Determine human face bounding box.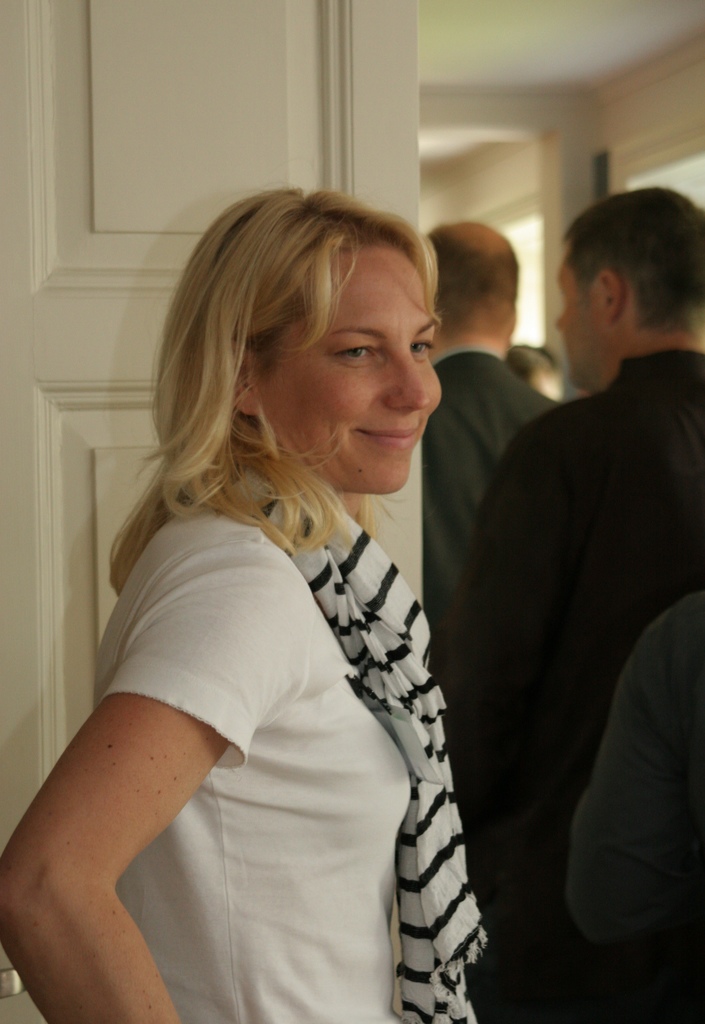
Determined: rect(248, 236, 446, 500).
